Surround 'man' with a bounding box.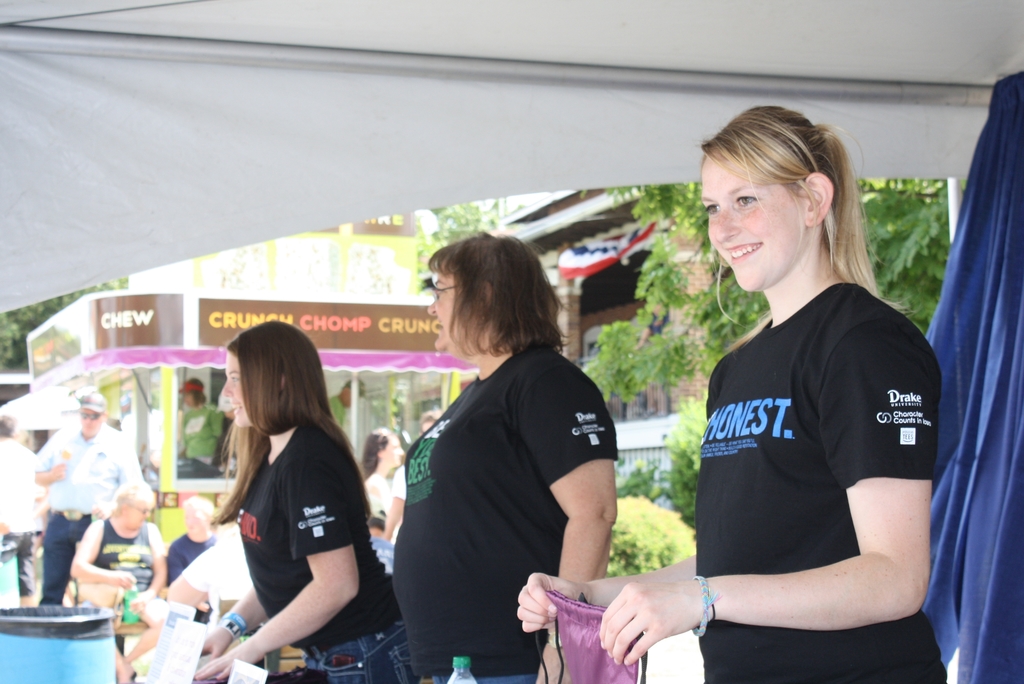
select_region(26, 385, 143, 607).
